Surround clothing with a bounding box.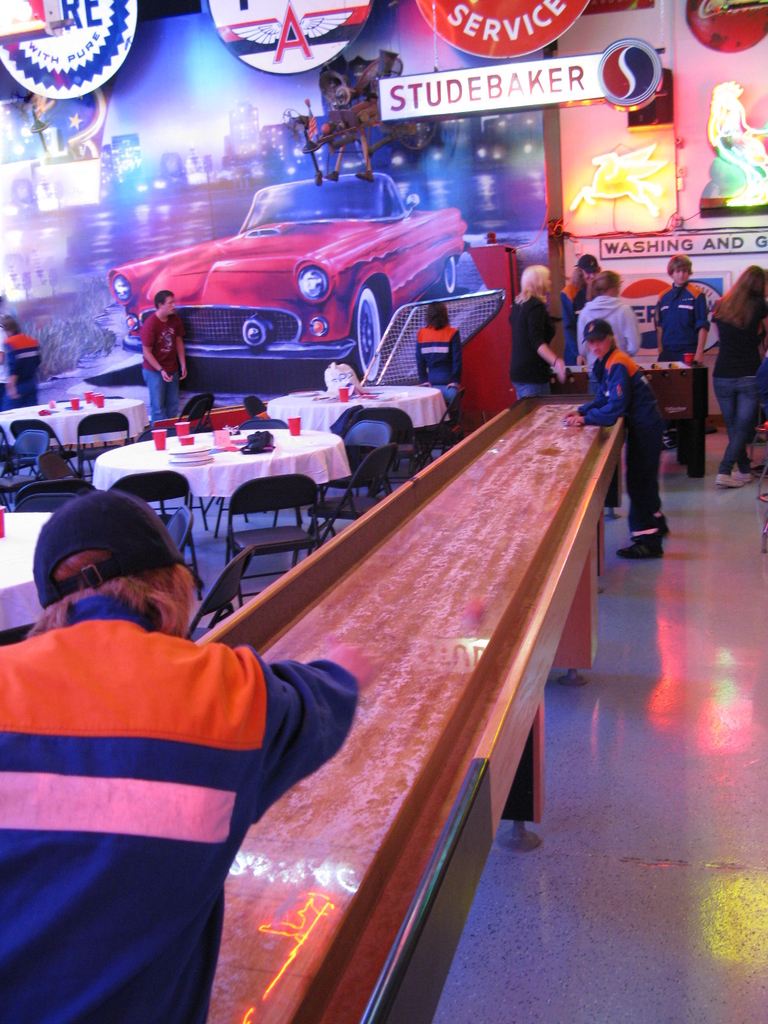
x1=707 y1=305 x2=763 y2=464.
